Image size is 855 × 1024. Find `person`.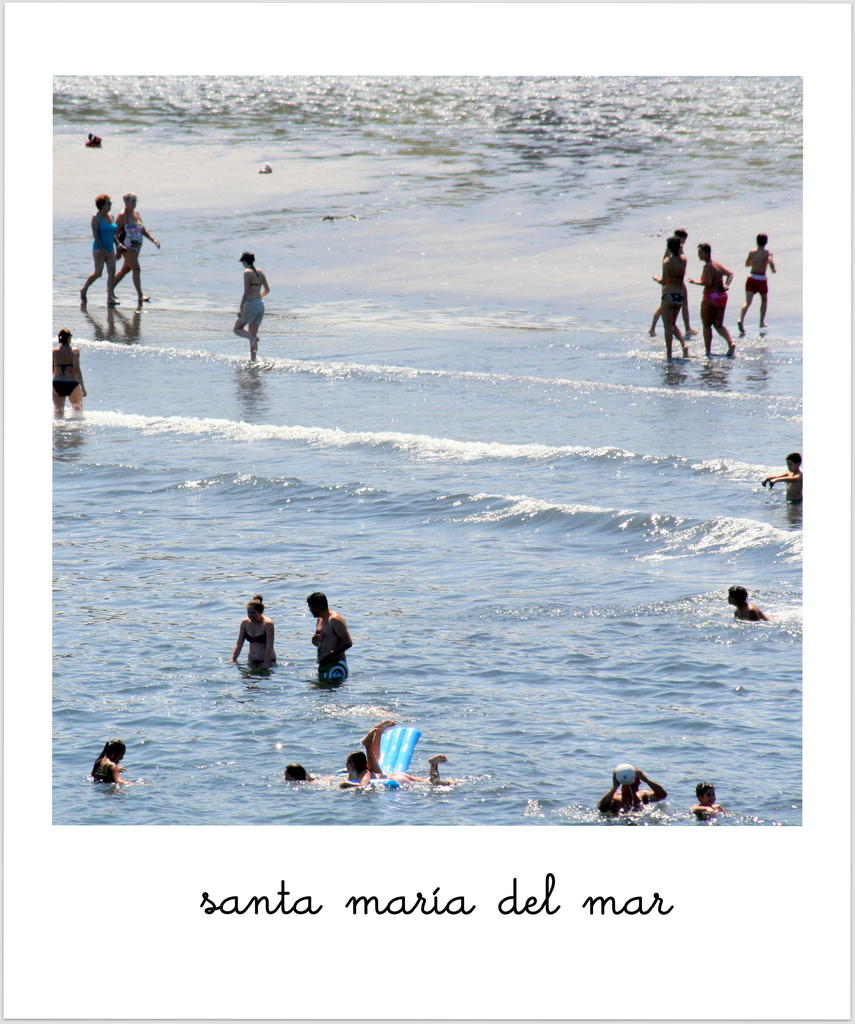
[88,738,131,783].
